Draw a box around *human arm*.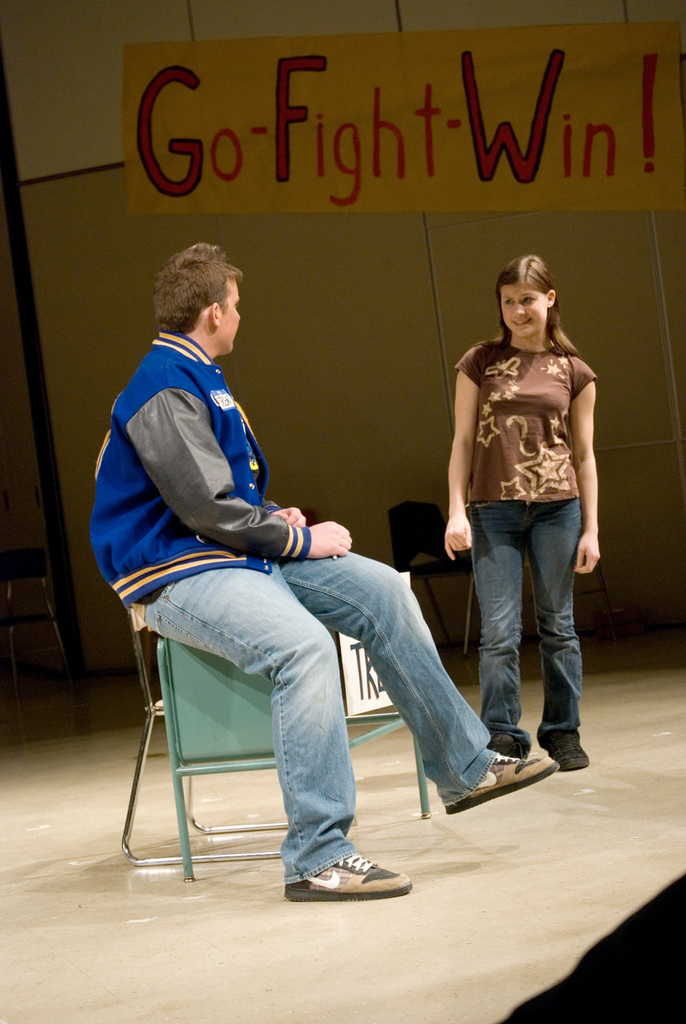
{"left": 128, "top": 380, "right": 354, "bottom": 560}.
